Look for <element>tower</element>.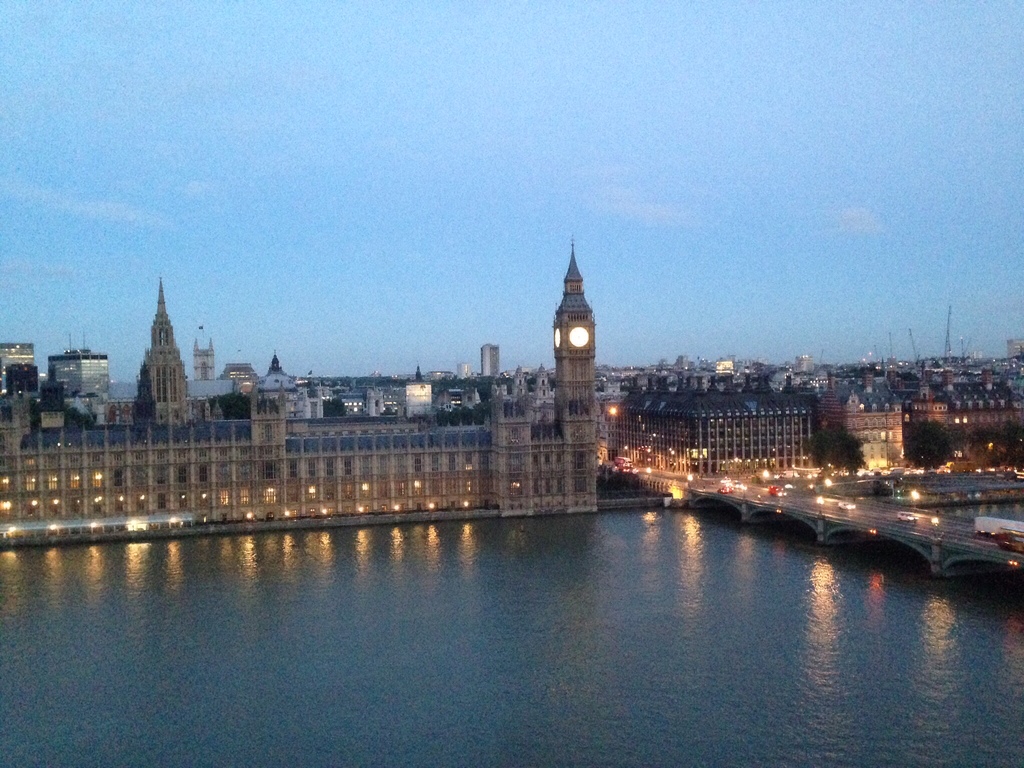
Found: bbox(132, 273, 191, 425).
